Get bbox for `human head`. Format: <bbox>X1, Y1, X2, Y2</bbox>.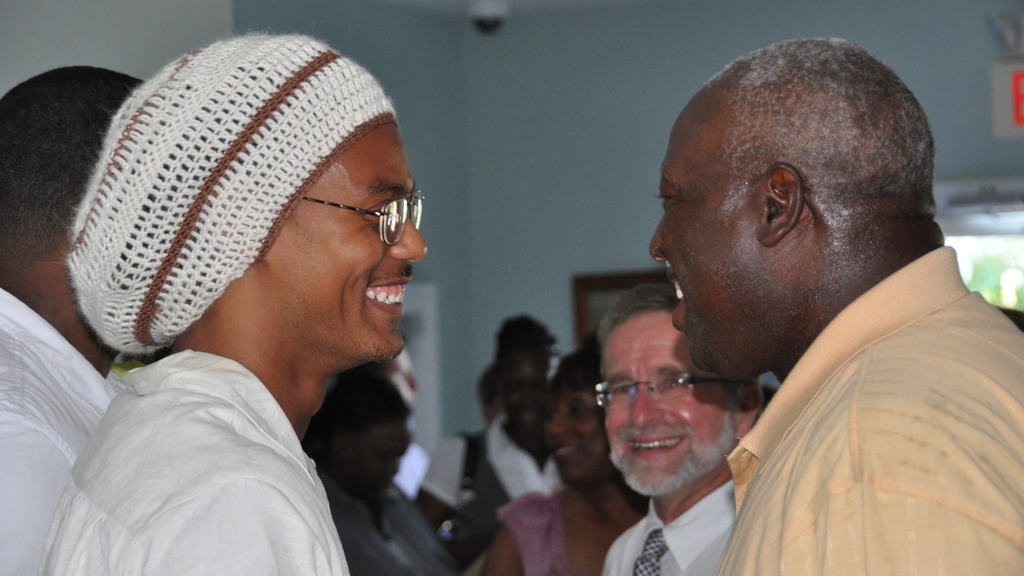
<bbox>0, 63, 150, 368</bbox>.
